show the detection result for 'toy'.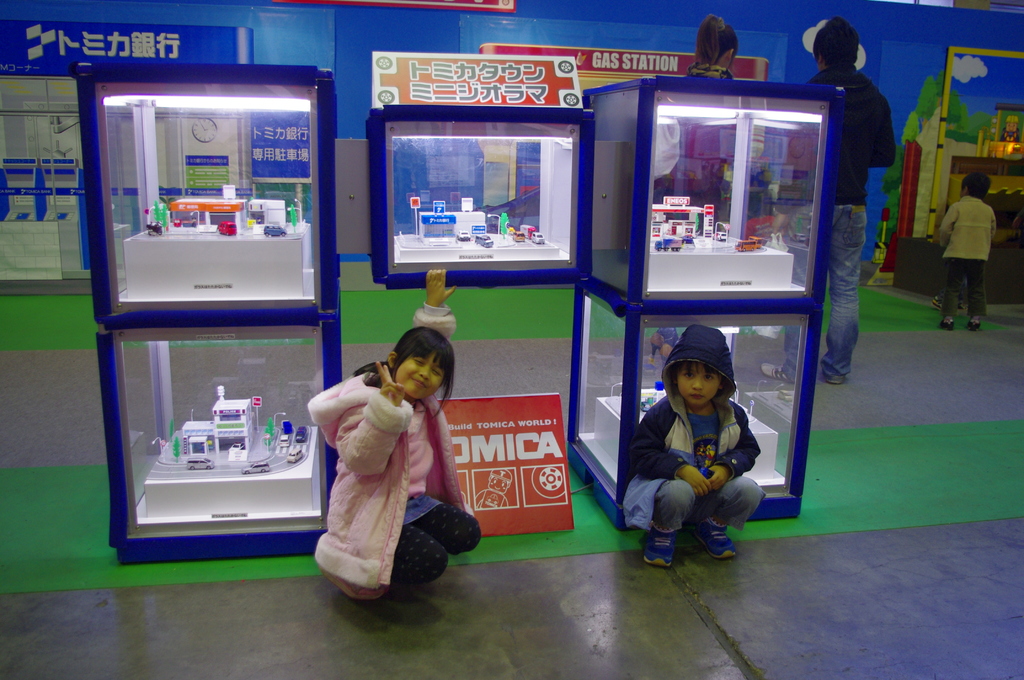
l=296, t=423, r=314, b=442.
